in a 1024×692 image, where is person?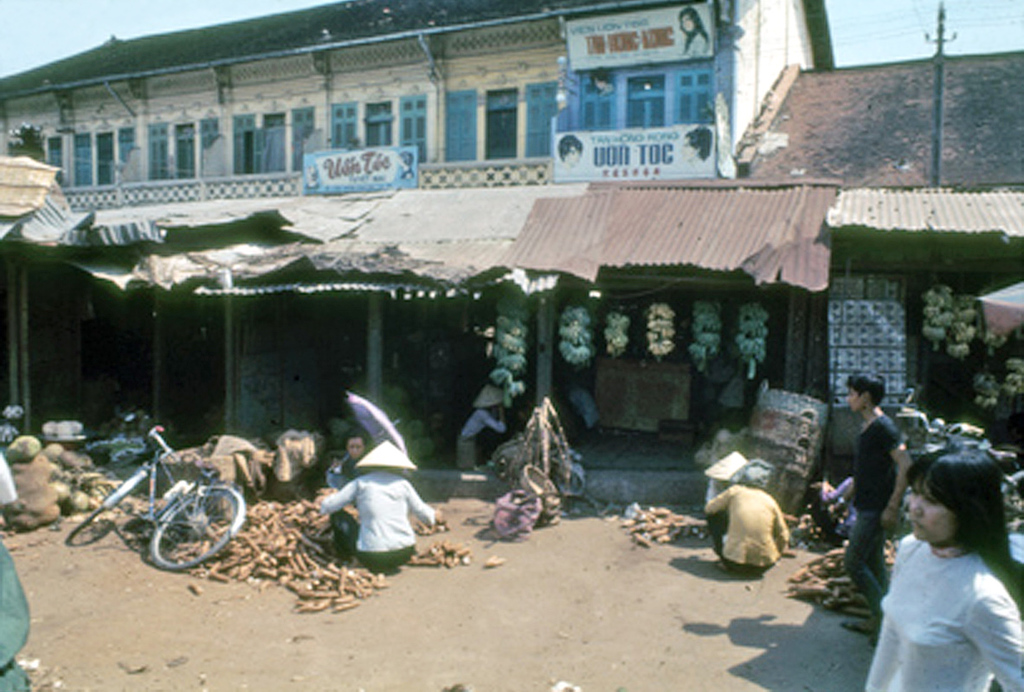
[857,445,1023,691].
